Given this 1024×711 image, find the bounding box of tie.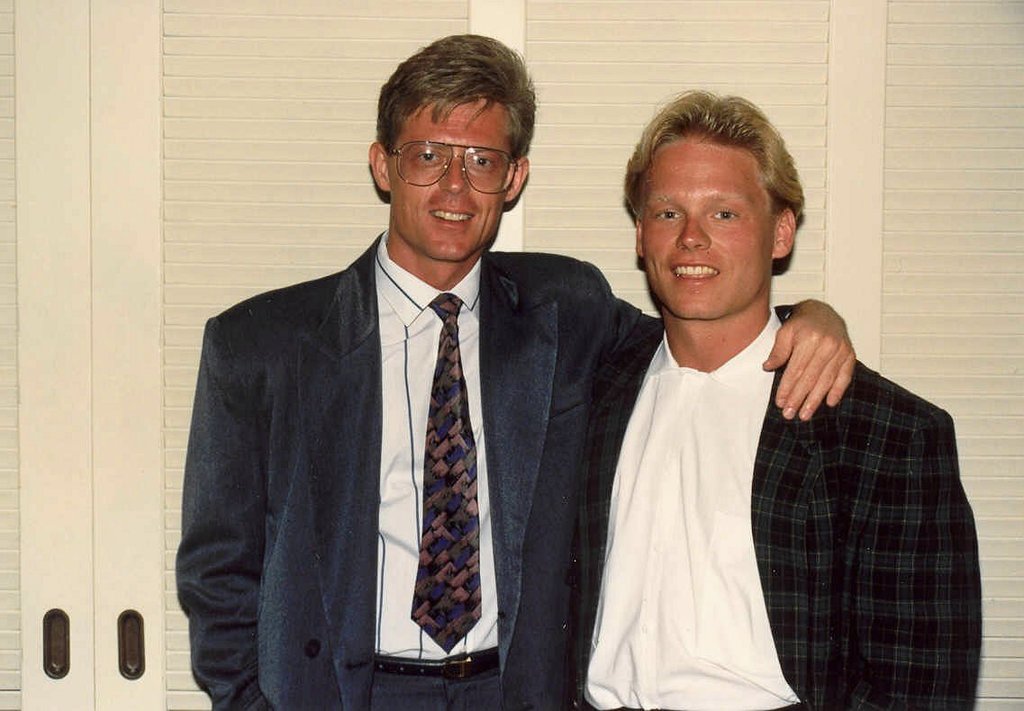
[left=407, top=296, right=483, bottom=657].
